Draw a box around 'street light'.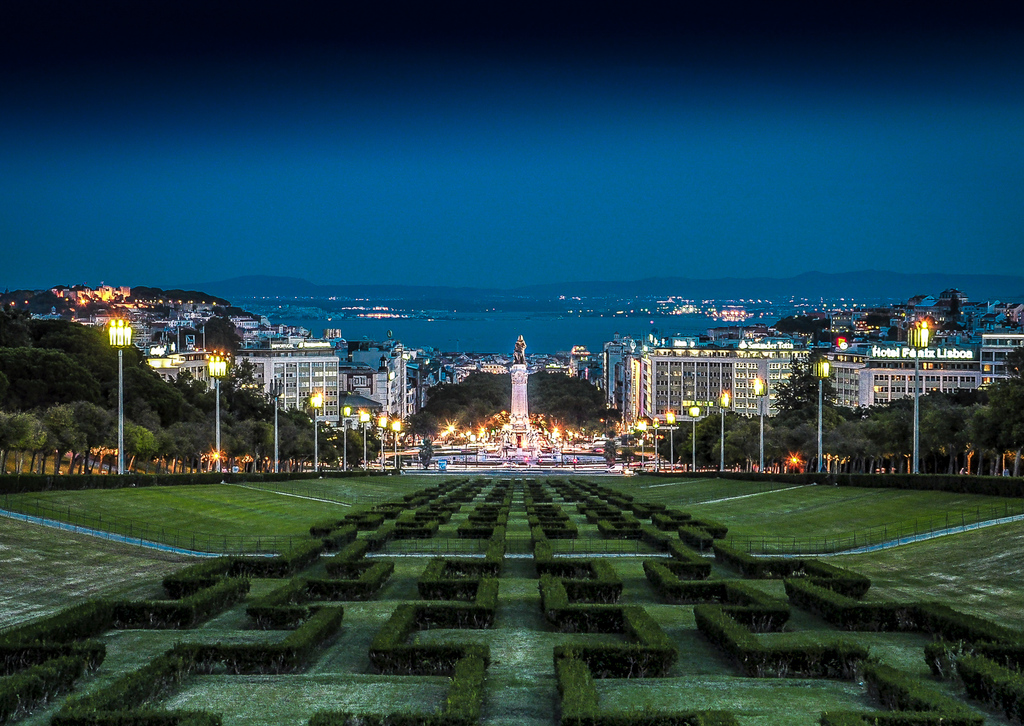
635,418,647,470.
